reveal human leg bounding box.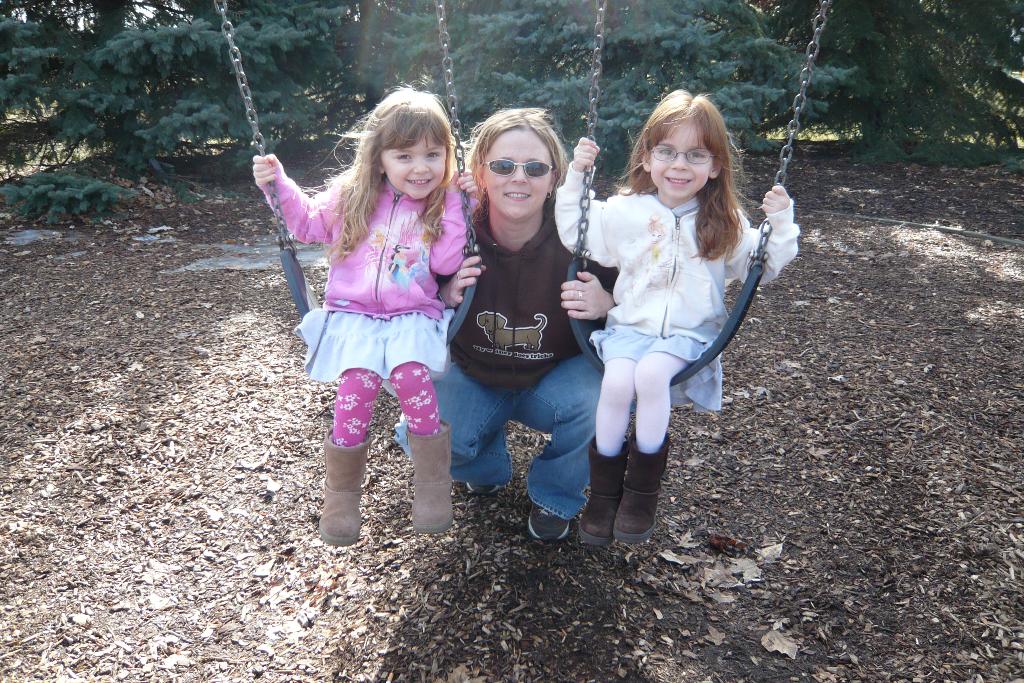
Revealed: 577:331:653:541.
